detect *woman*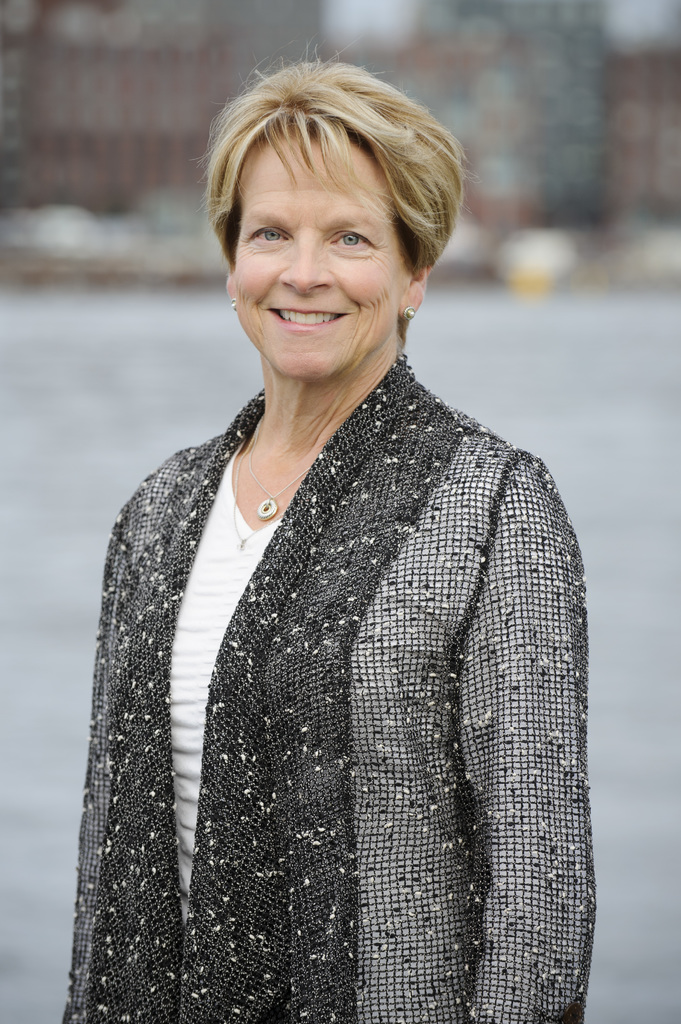
crop(58, 32, 613, 1023)
